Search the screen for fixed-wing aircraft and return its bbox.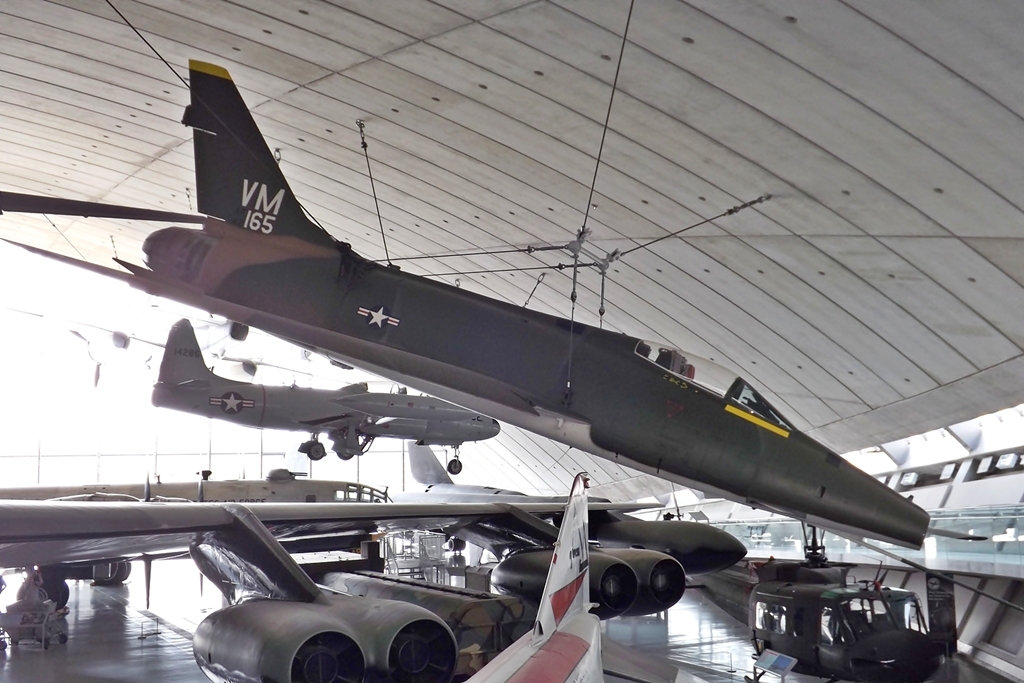
Found: pyautogui.locateOnScreen(0, 466, 401, 511).
